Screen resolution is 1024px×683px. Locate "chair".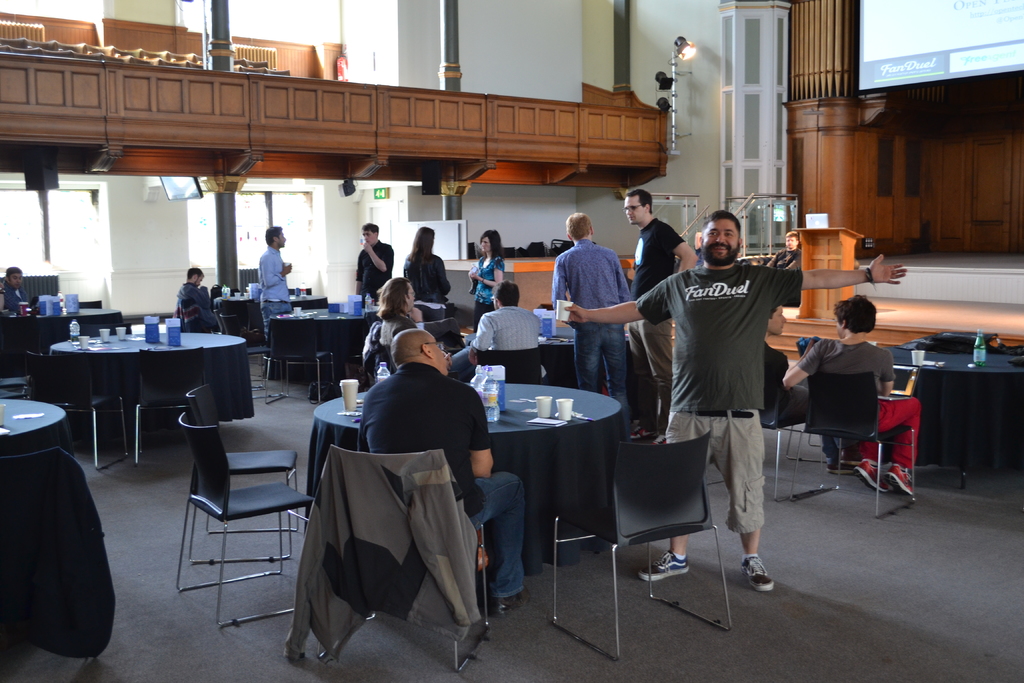
box=[216, 299, 255, 322].
